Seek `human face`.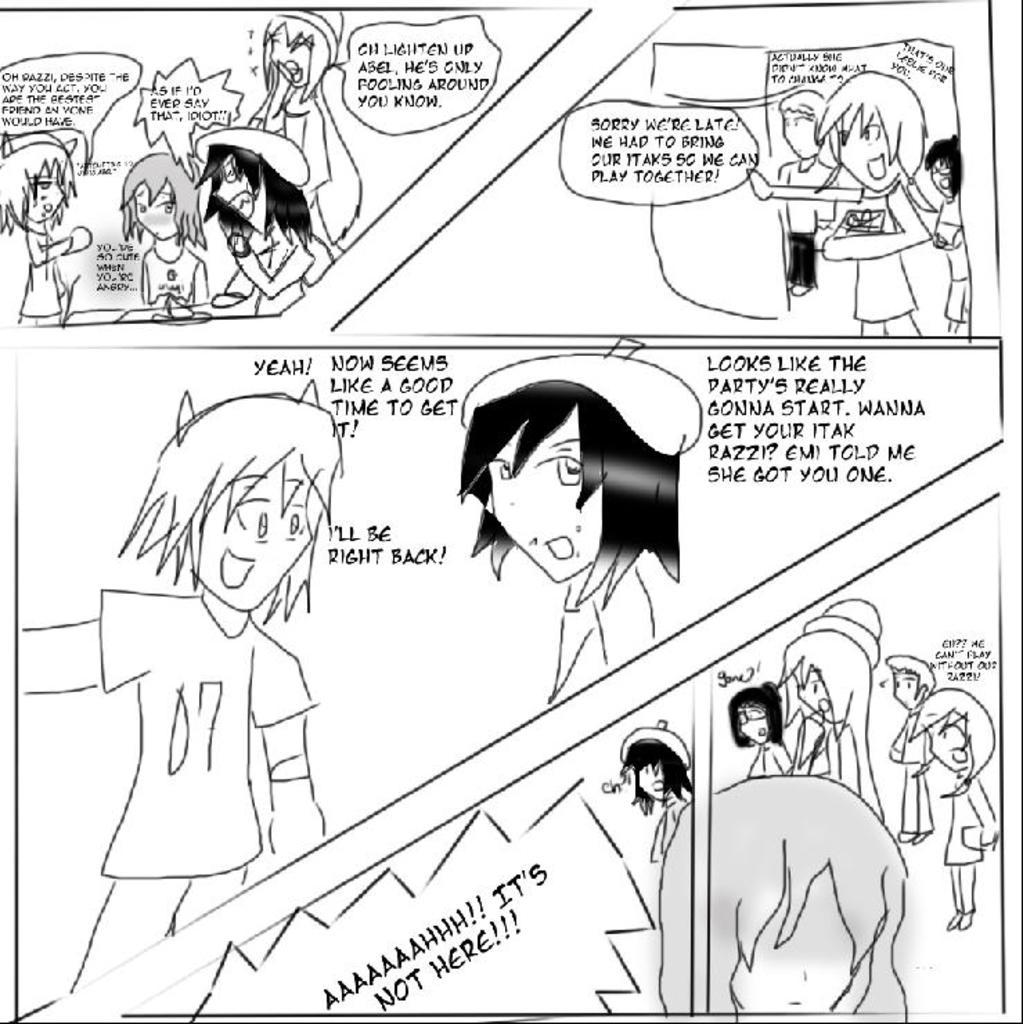
detection(929, 718, 957, 774).
